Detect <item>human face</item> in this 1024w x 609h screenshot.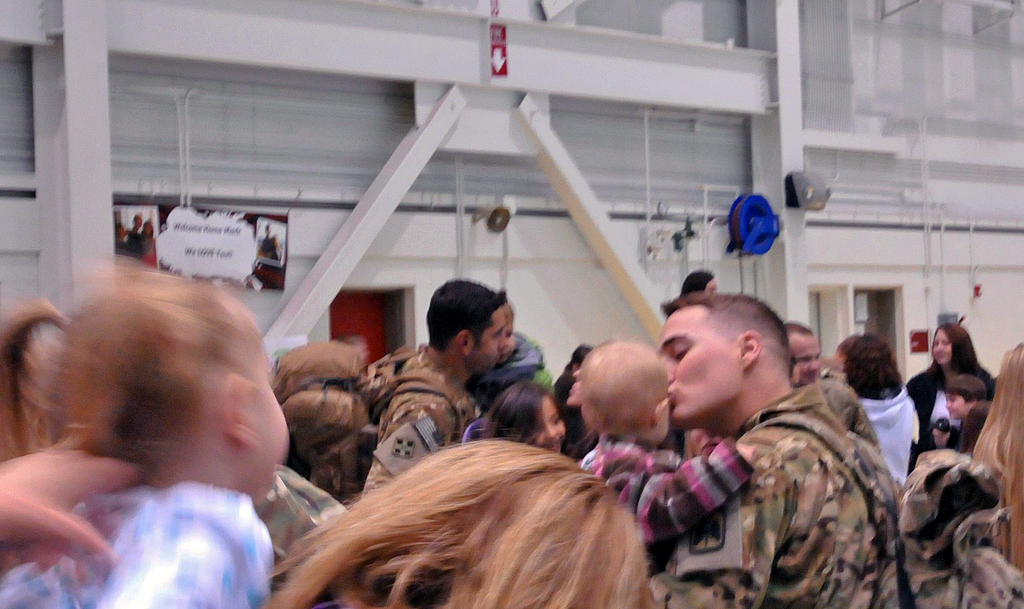
Detection: region(471, 308, 509, 370).
